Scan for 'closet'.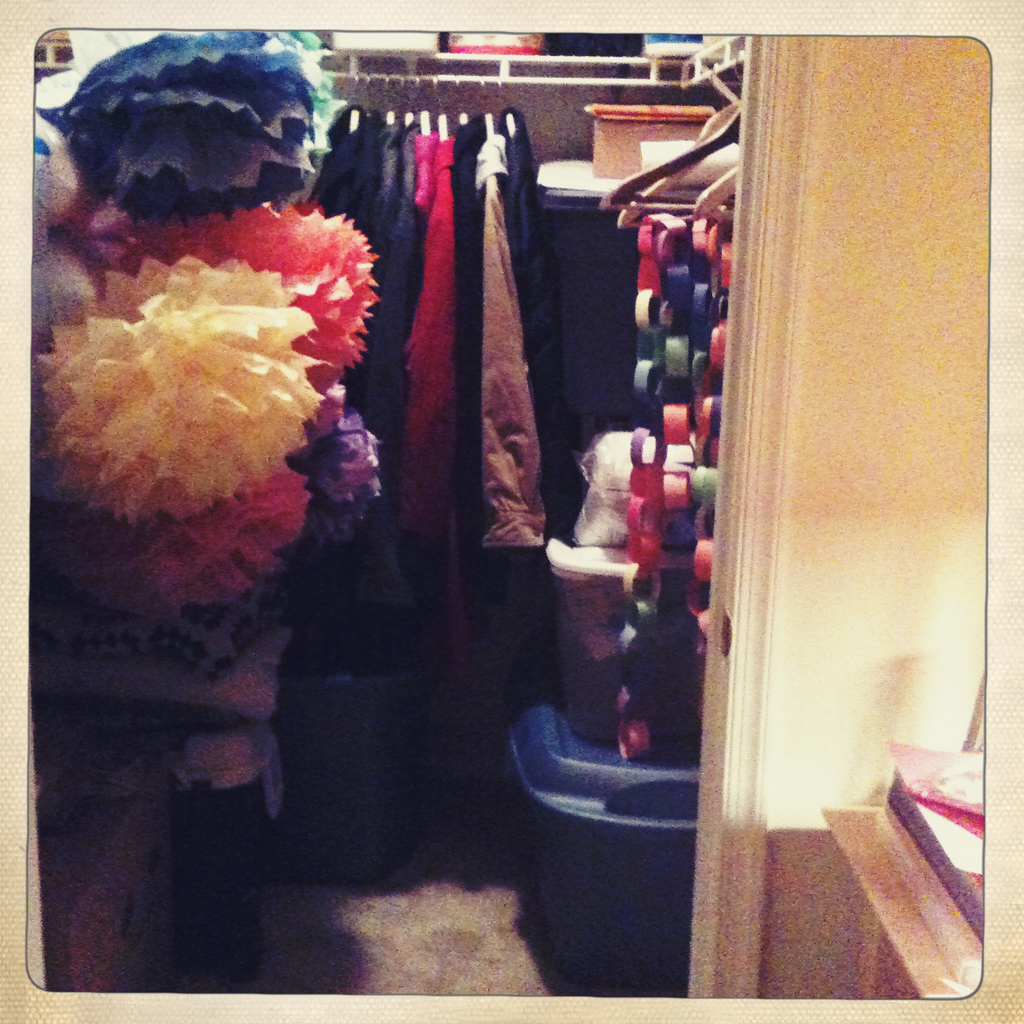
Scan result: x1=0, y1=0, x2=955, y2=998.
